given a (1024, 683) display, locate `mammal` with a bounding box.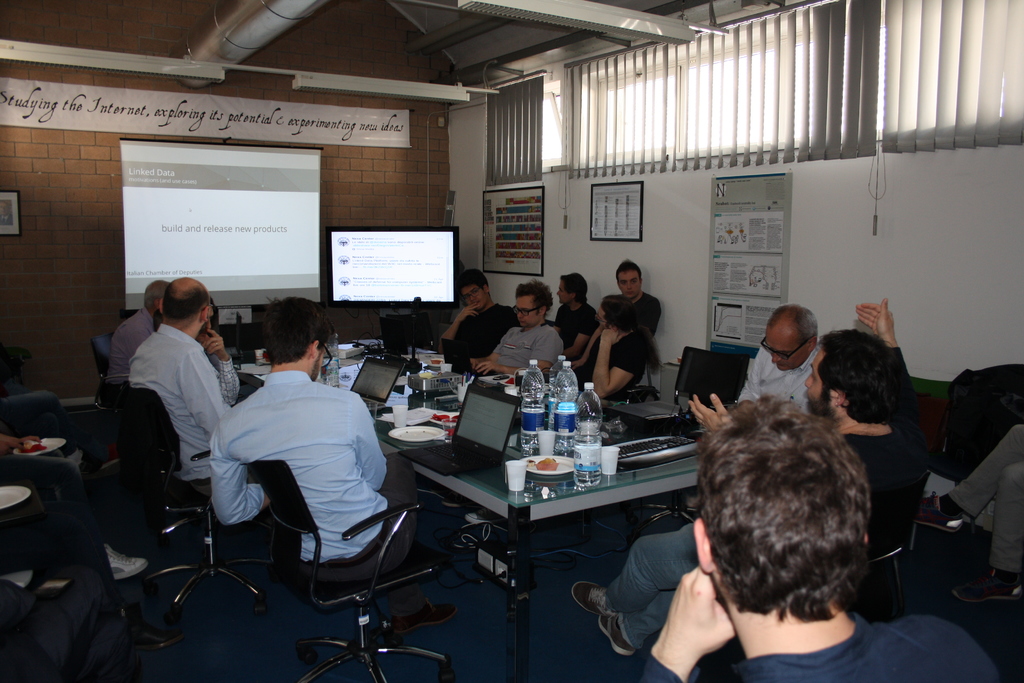
Located: bbox(109, 278, 170, 386).
